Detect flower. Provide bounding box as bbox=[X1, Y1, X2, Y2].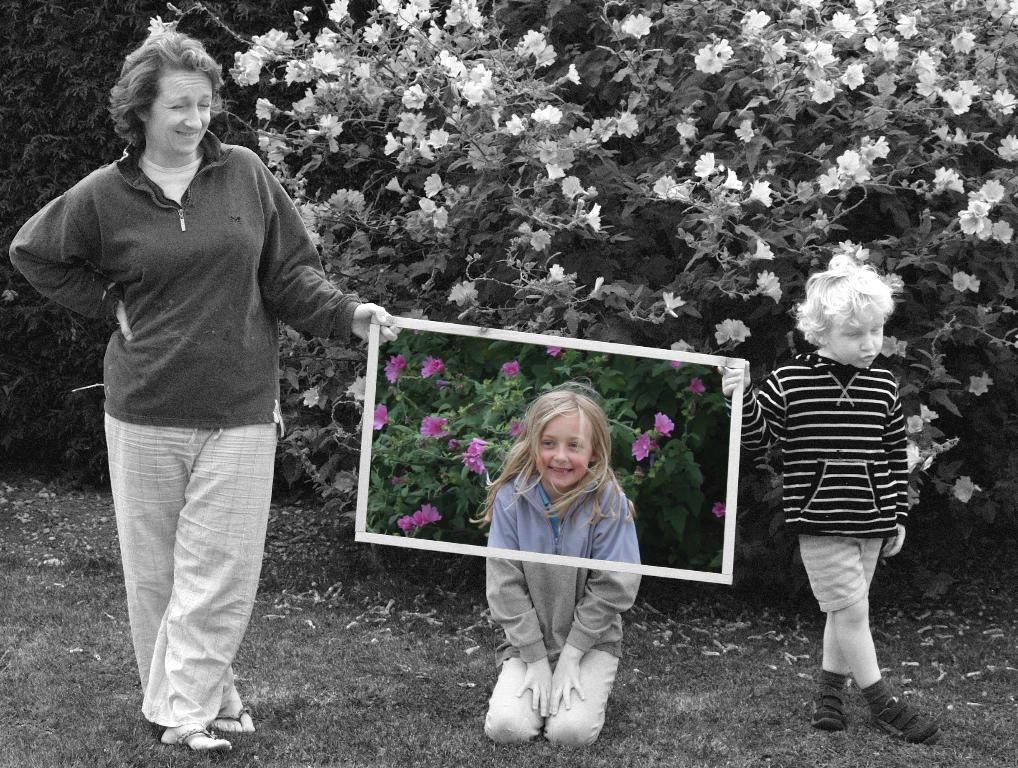
bbox=[344, 378, 369, 404].
